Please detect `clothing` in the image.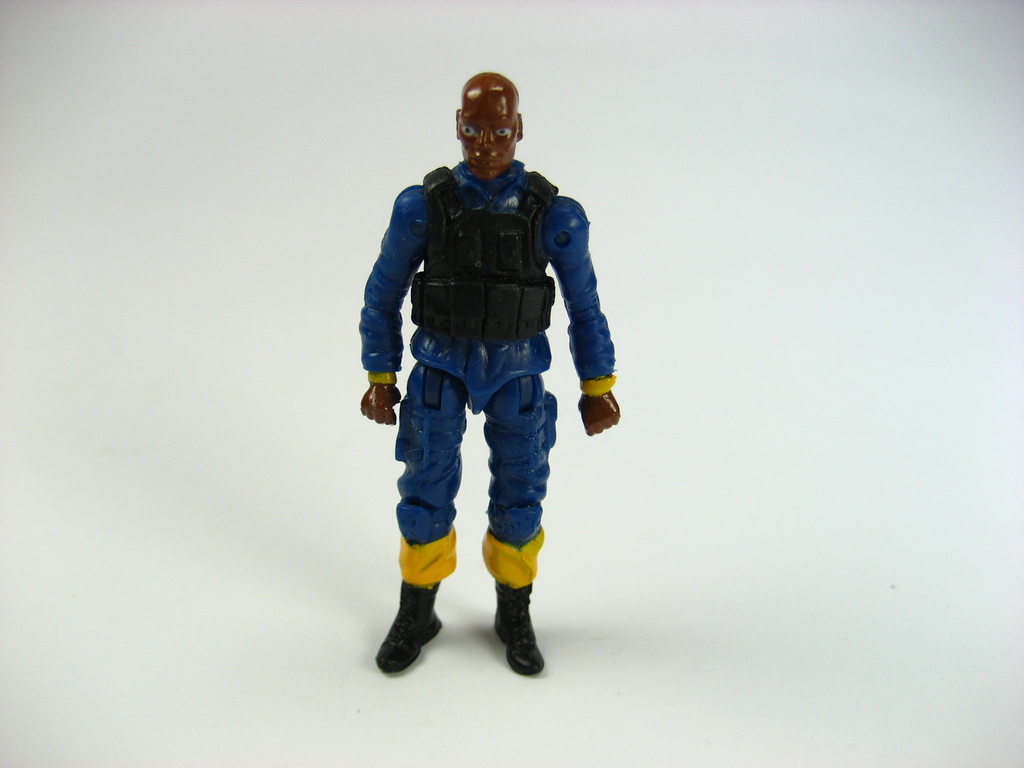
x1=363 y1=169 x2=607 y2=634.
